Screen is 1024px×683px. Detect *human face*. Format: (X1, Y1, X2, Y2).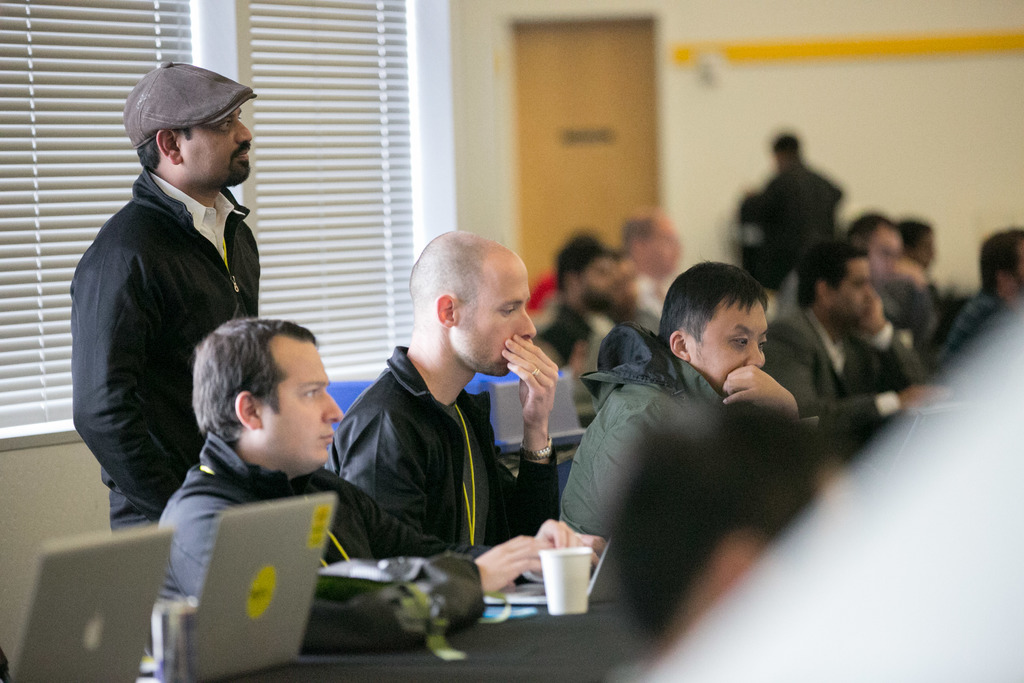
(689, 295, 768, 395).
